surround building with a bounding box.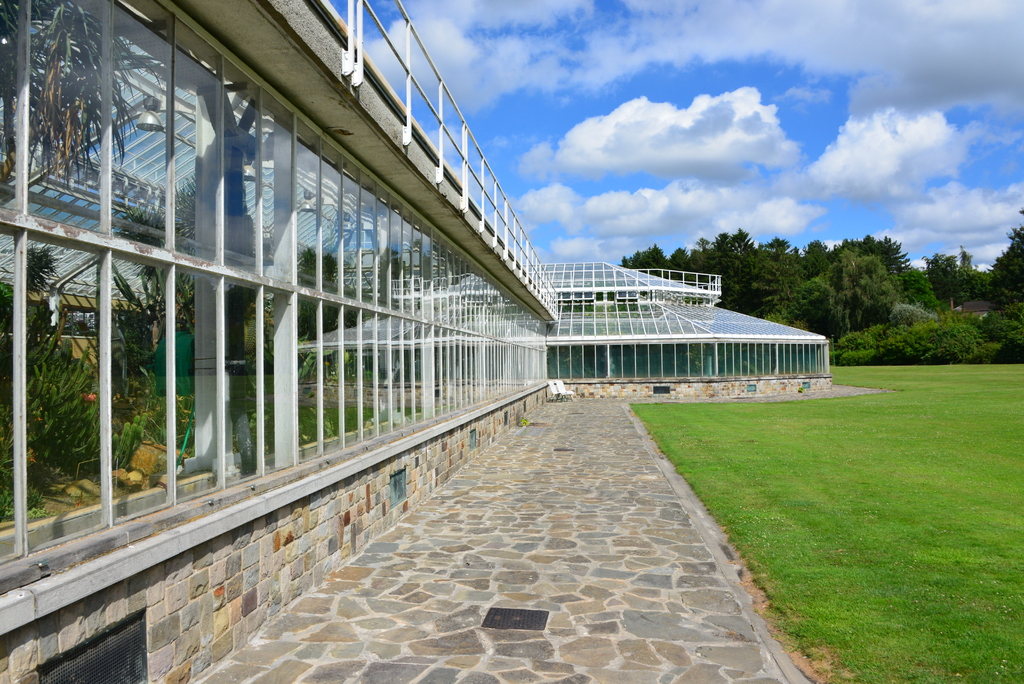
bbox=[0, 0, 834, 683].
